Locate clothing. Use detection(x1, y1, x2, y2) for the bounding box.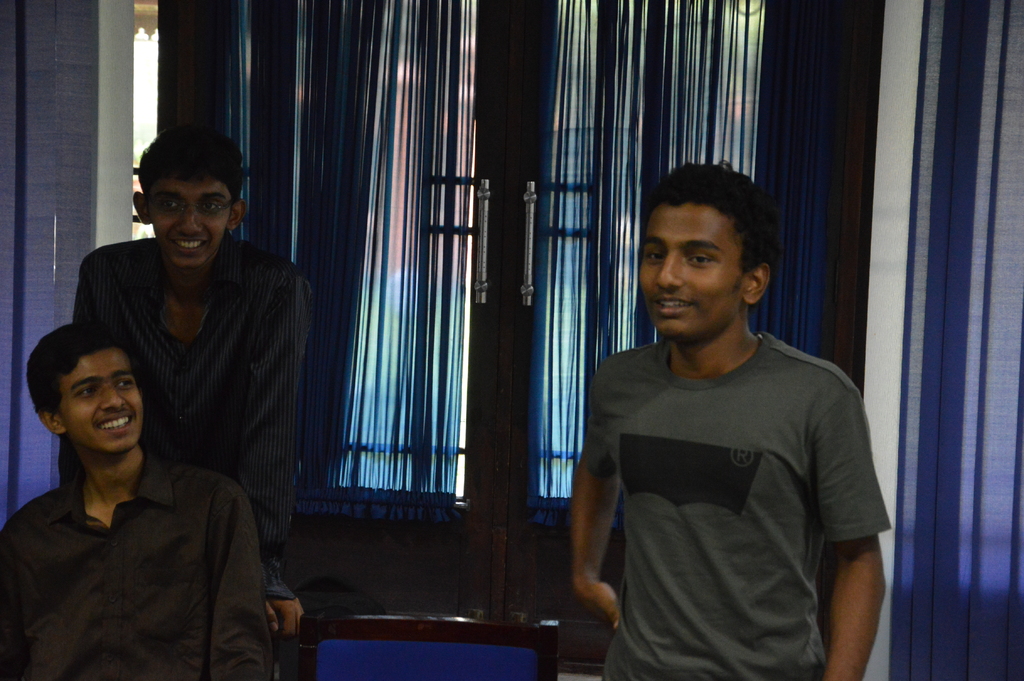
detection(591, 298, 890, 668).
